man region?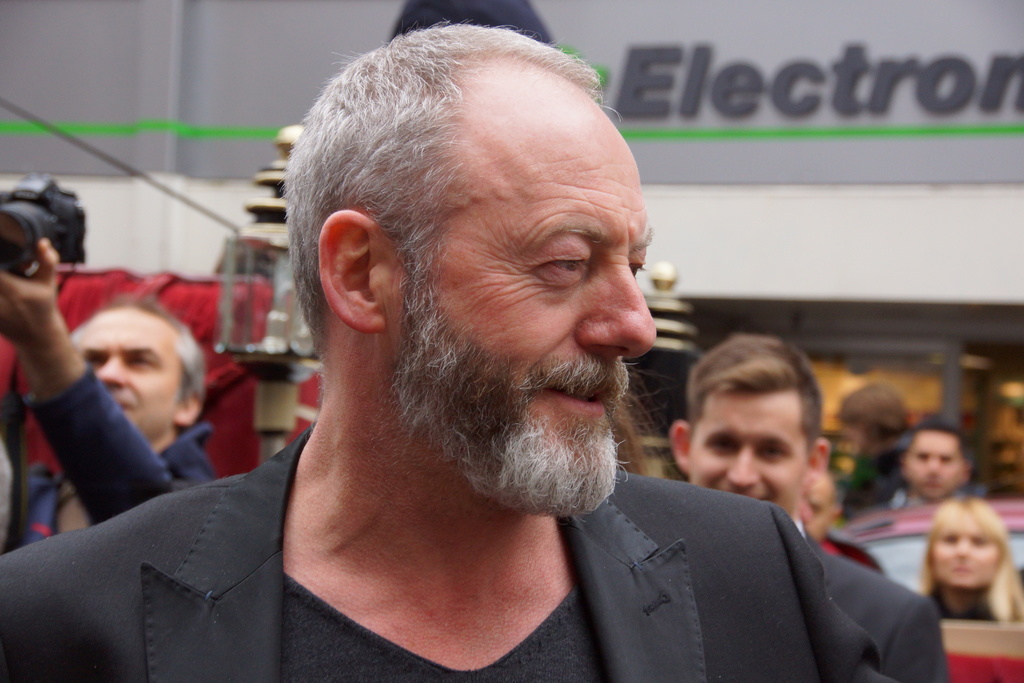
x1=19 y1=288 x2=219 y2=546
